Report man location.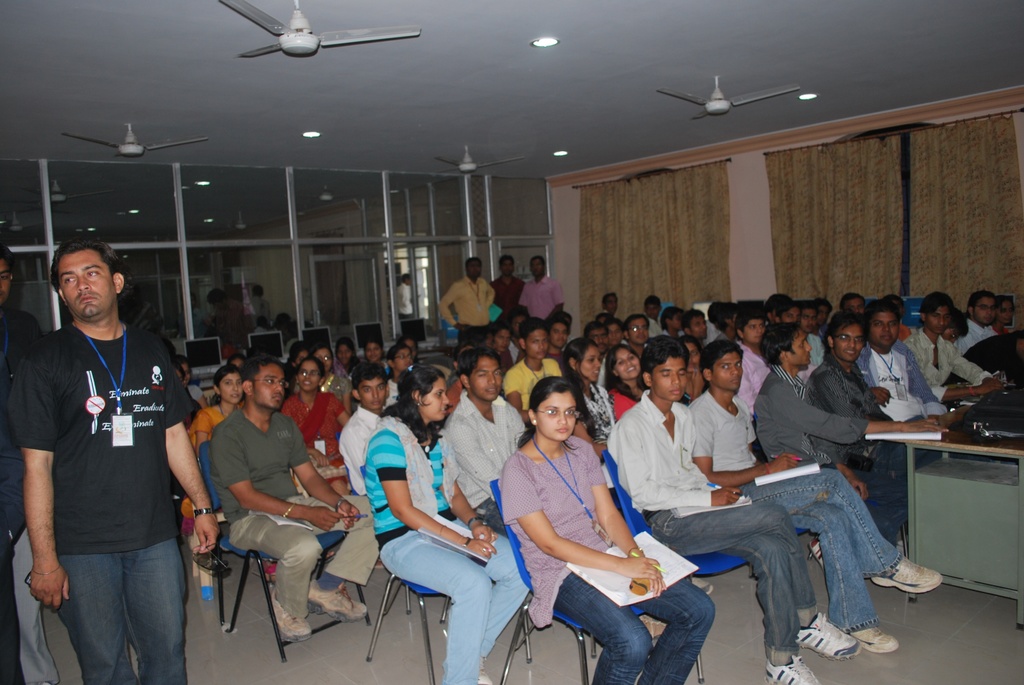
Report: 838 293 868 317.
